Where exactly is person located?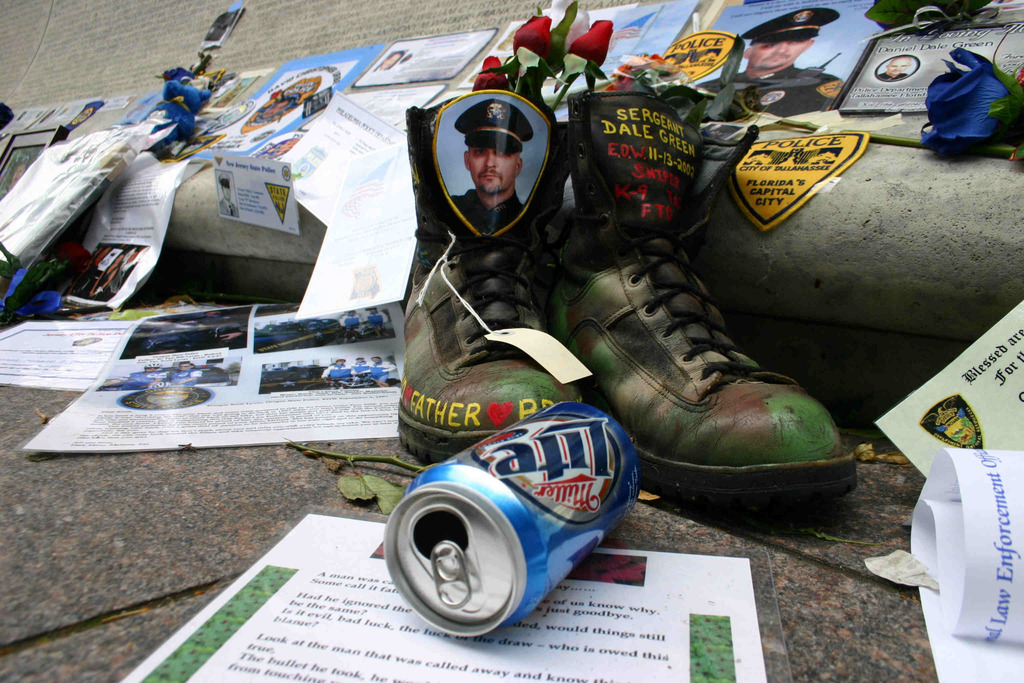
Its bounding box is pyautogui.locateOnScreen(352, 358, 373, 377).
